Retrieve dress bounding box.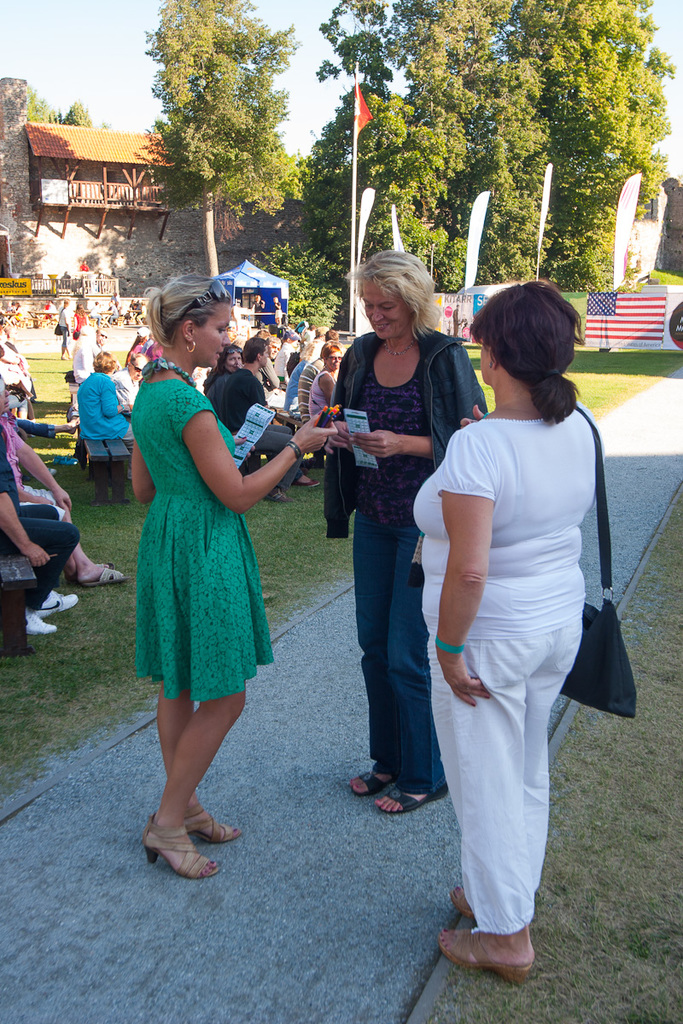
Bounding box: BBox(135, 377, 265, 695).
